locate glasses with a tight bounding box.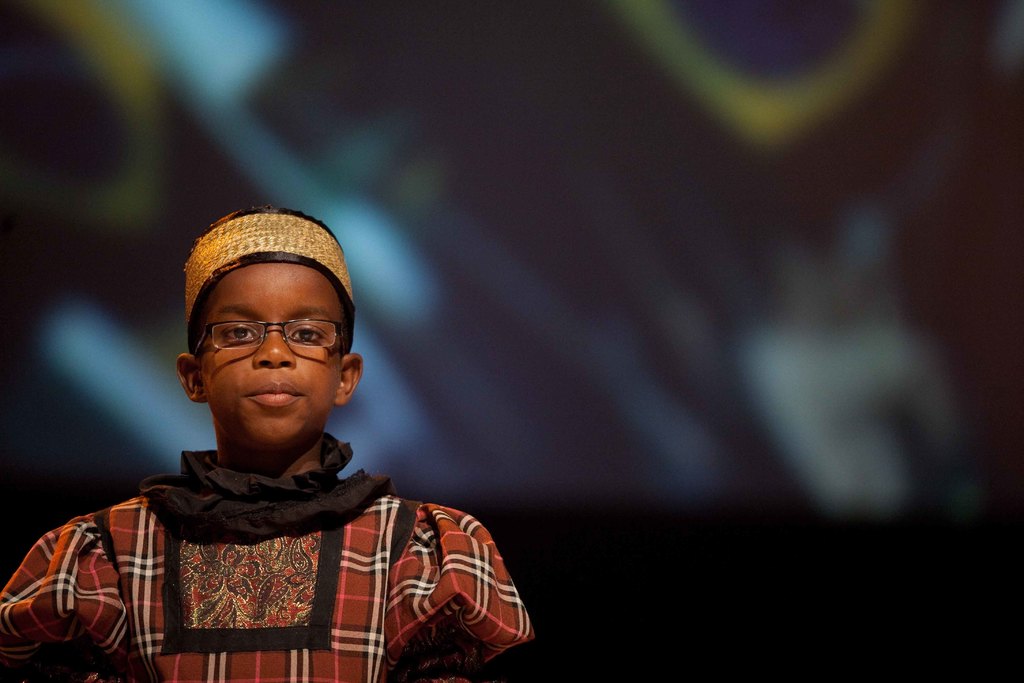
x1=184 y1=319 x2=337 y2=367.
